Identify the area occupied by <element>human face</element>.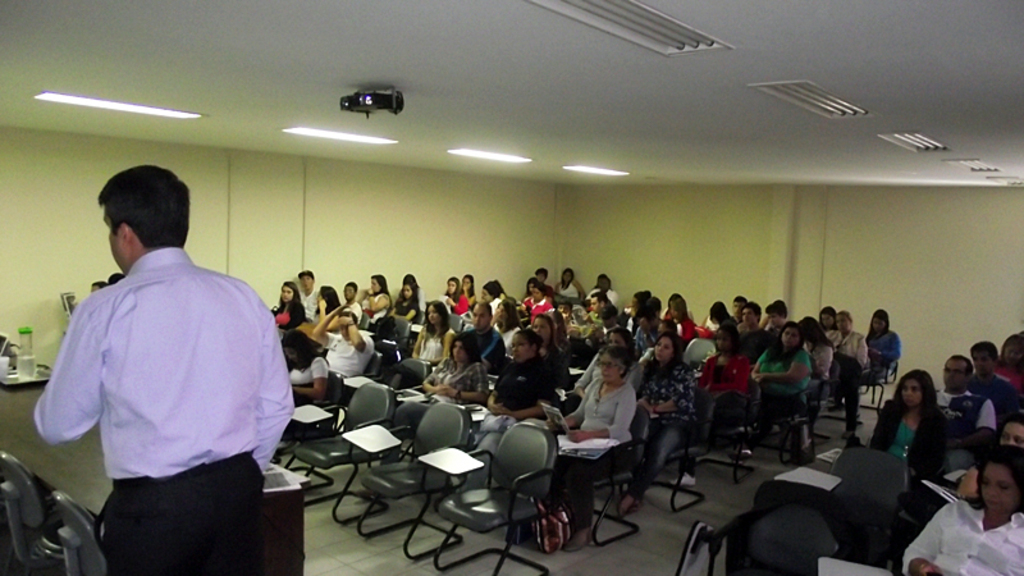
Area: (998,420,1023,452).
